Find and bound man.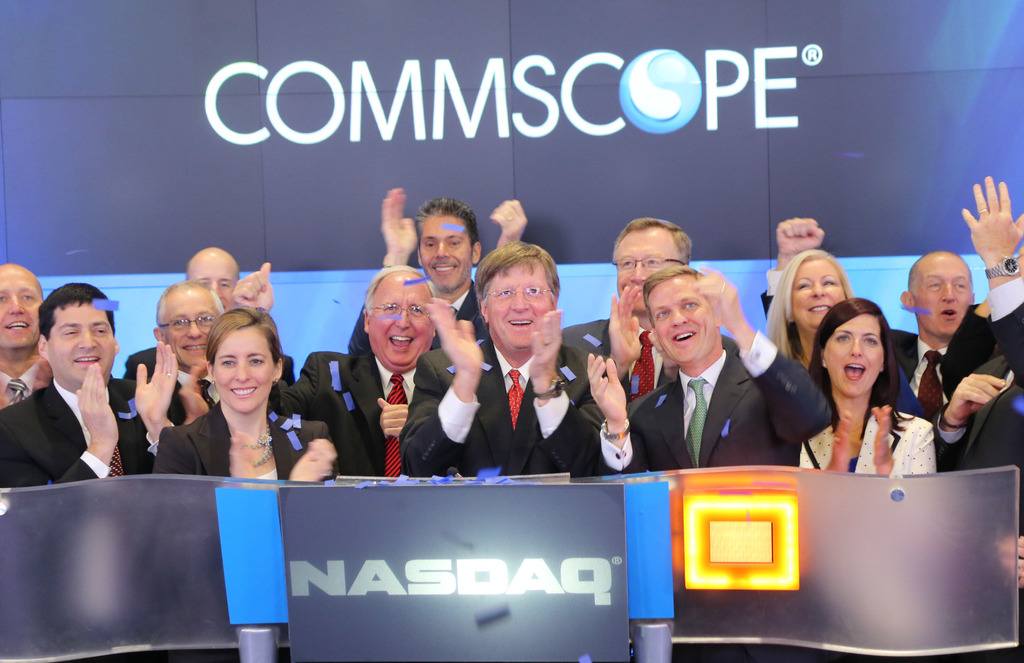
Bound: detection(150, 279, 228, 405).
